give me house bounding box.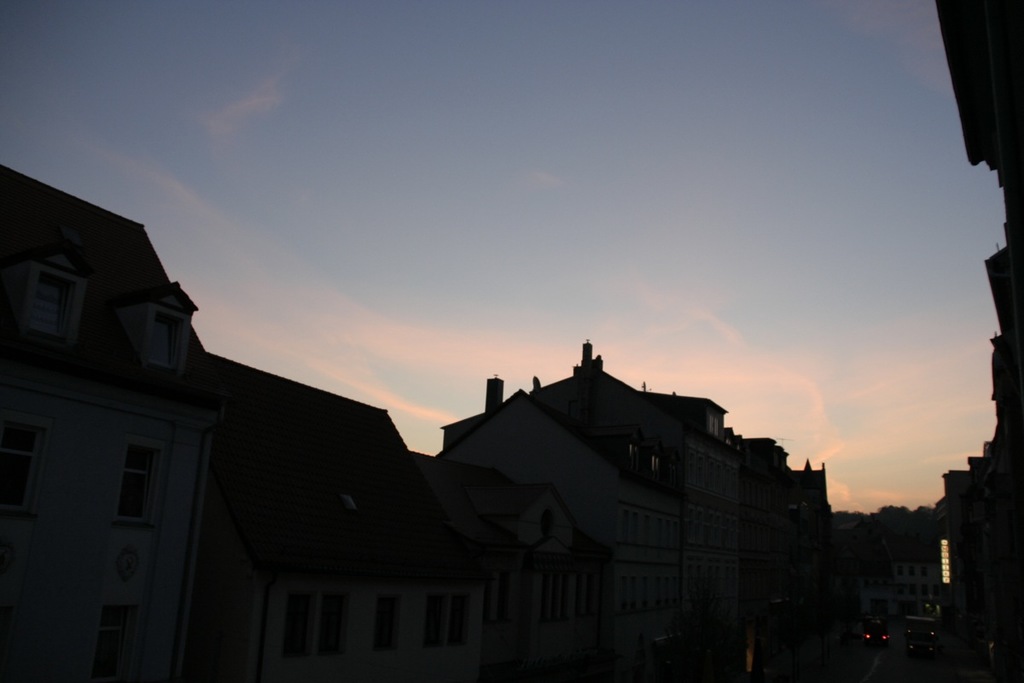
rect(409, 449, 615, 682).
